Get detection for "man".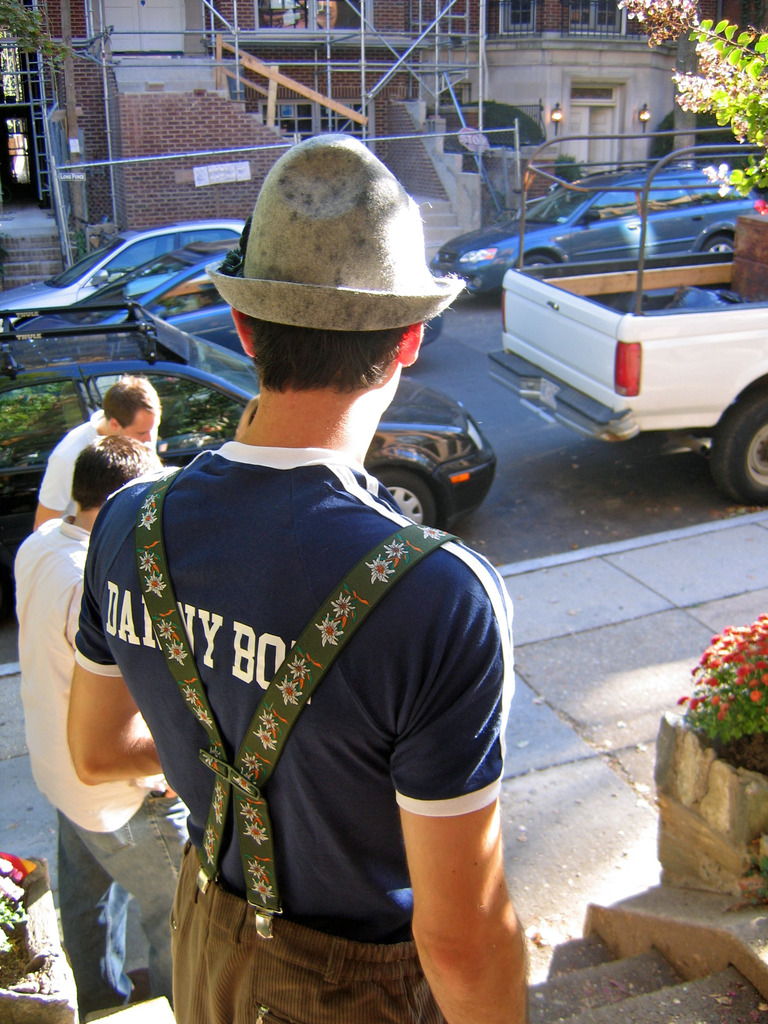
Detection: BBox(10, 431, 196, 1004).
